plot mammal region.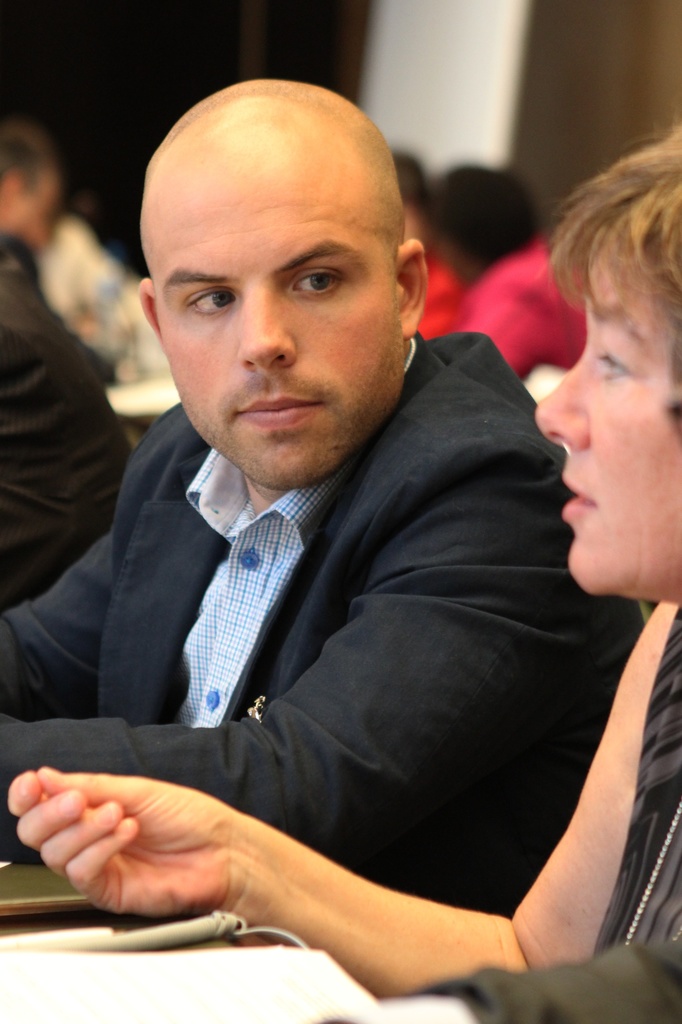
Plotted at 393,155,436,253.
